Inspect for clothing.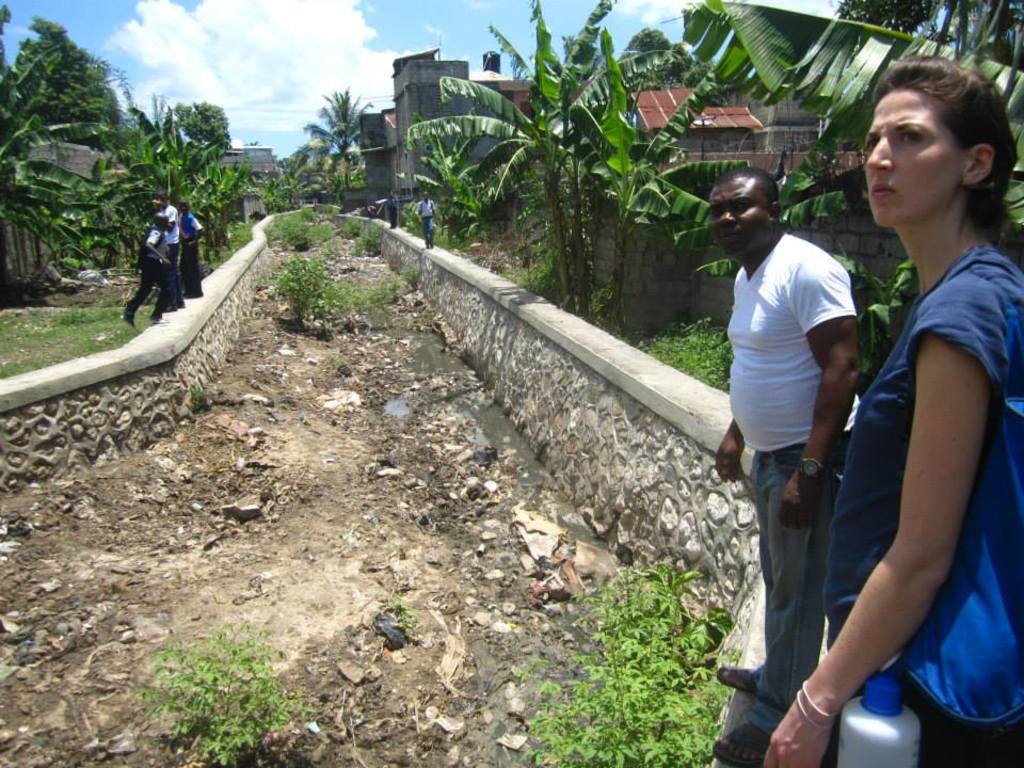
Inspection: bbox=[822, 244, 1023, 767].
